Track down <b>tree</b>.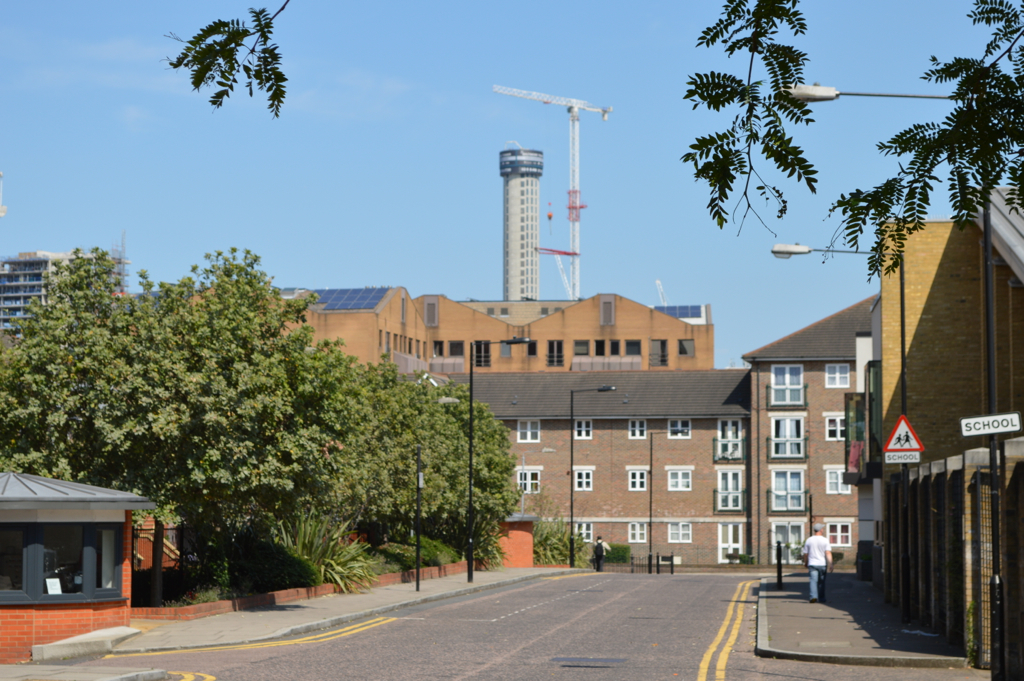
Tracked to (155,5,294,137).
